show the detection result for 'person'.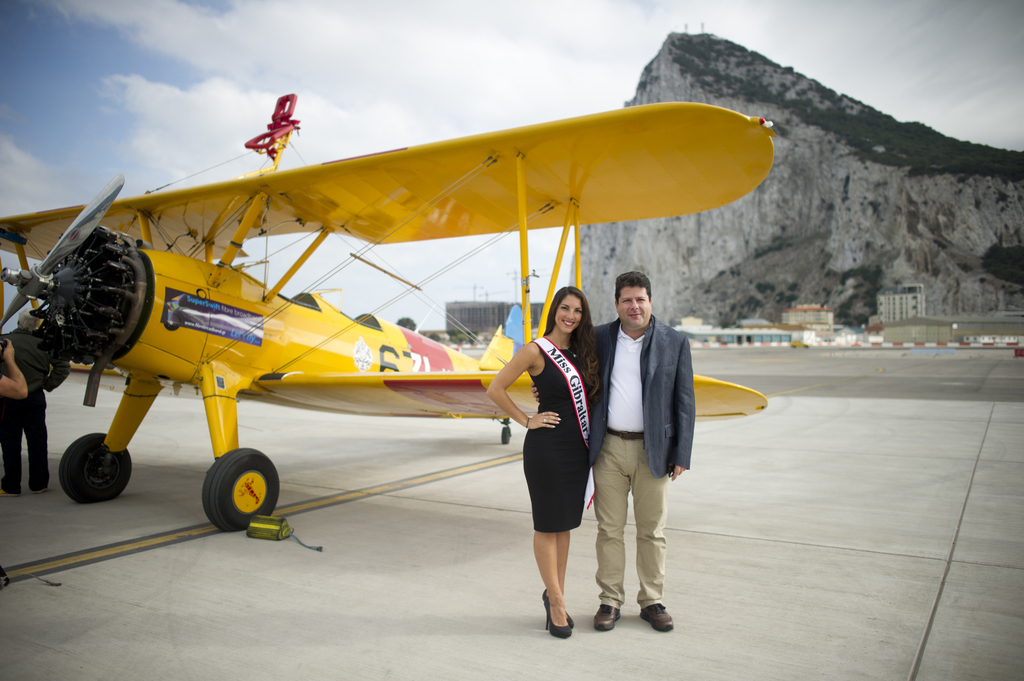
detection(0, 305, 73, 497).
